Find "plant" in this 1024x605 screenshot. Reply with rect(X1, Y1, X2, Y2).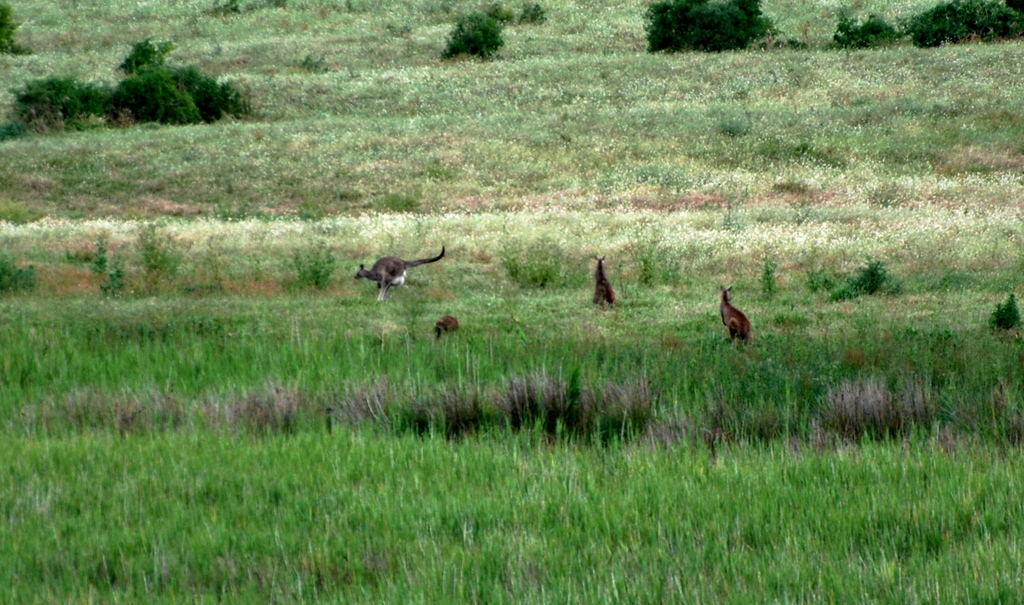
rect(759, 253, 817, 303).
